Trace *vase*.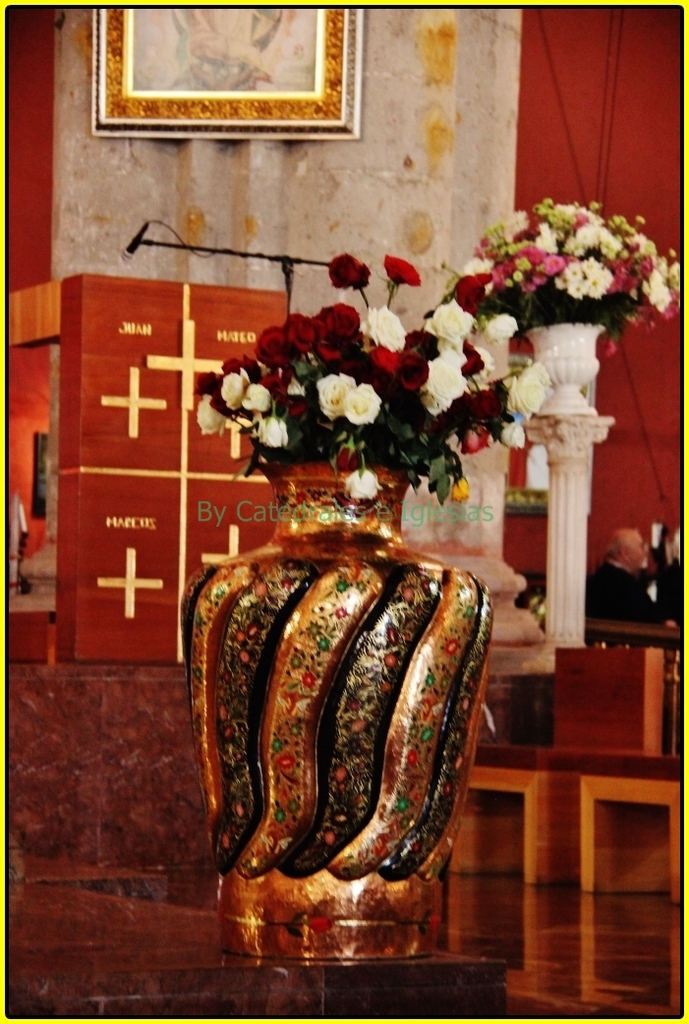
Traced to <bbox>525, 318, 608, 417</bbox>.
